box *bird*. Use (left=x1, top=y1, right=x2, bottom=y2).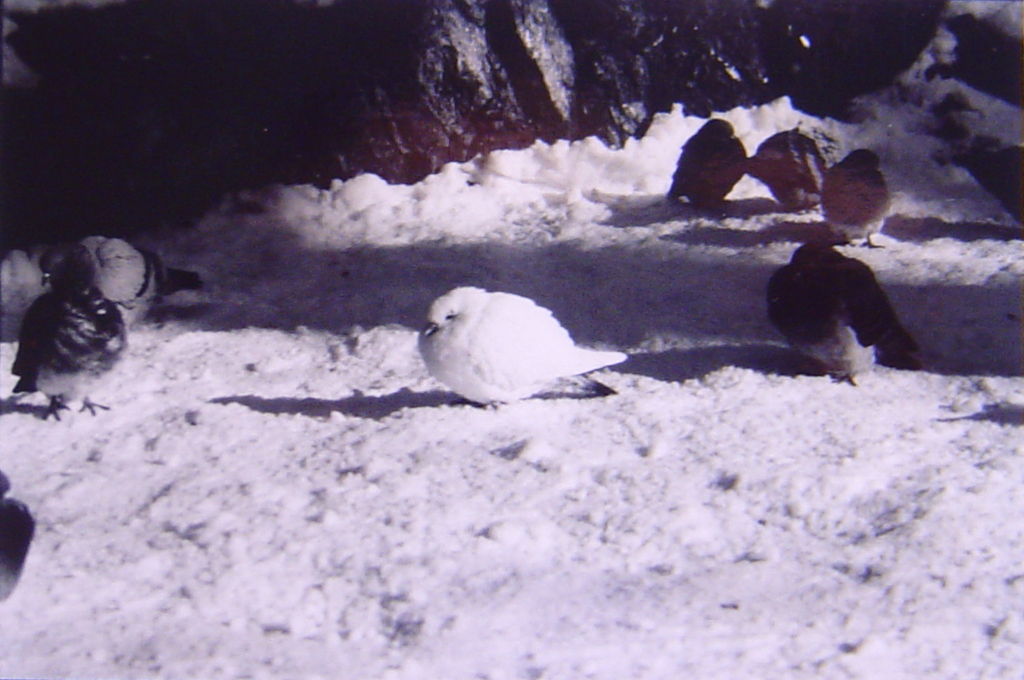
(left=819, top=143, right=891, bottom=254).
